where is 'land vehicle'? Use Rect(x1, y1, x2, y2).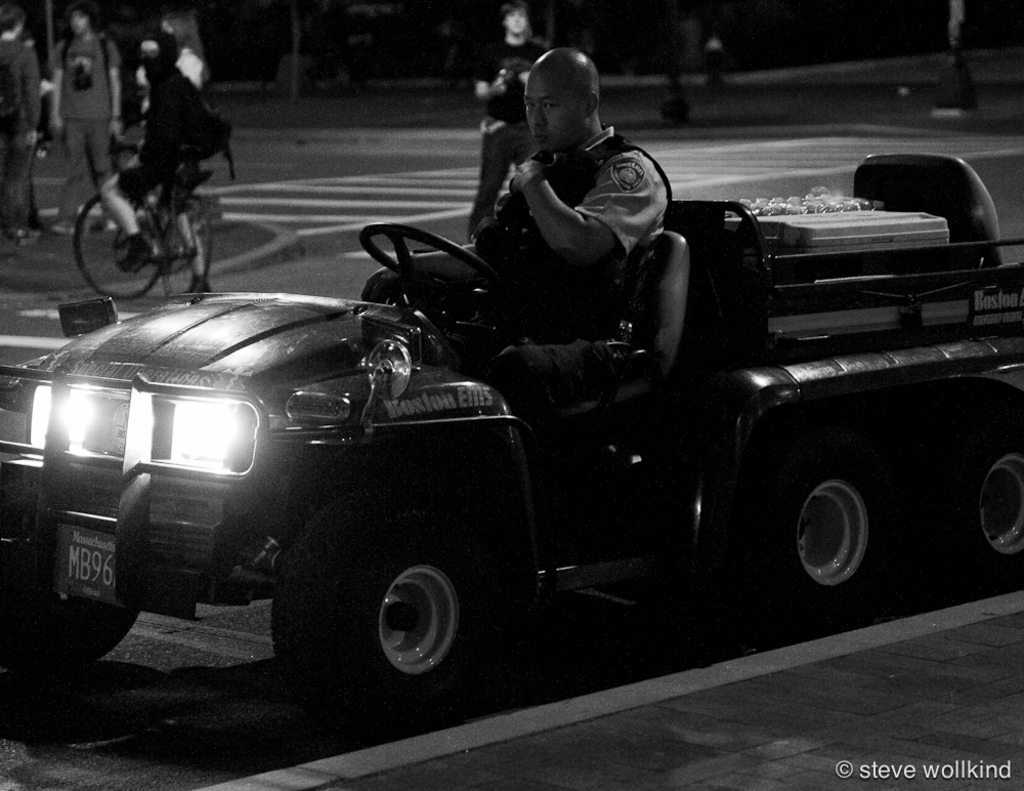
Rect(74, 139, 218, 302).
